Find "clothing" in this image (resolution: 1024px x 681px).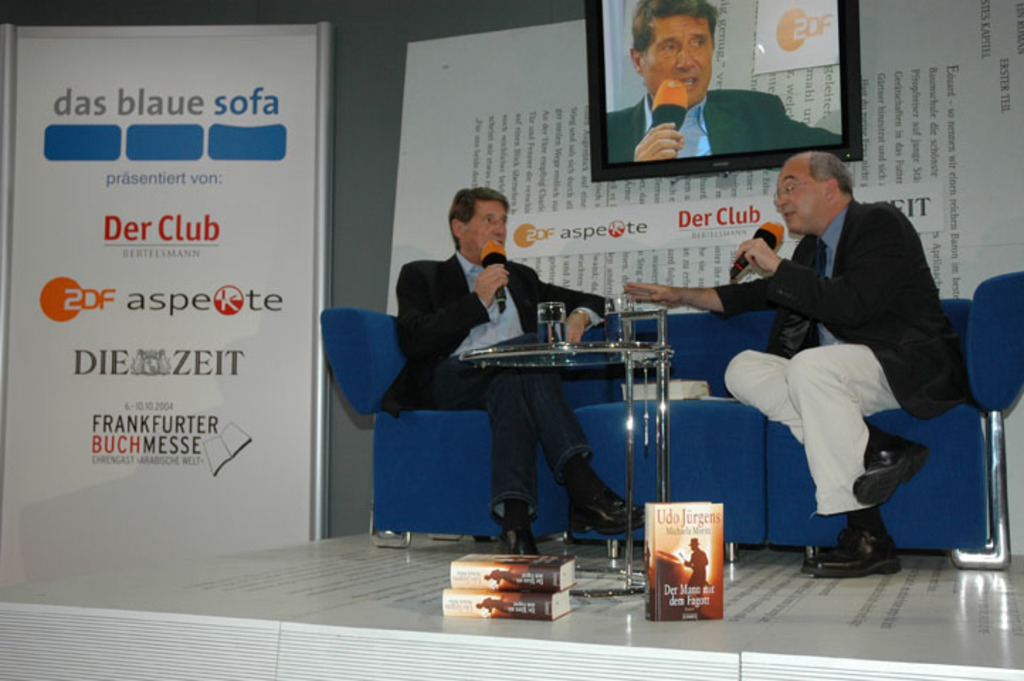
(607, 85, 841, 163).
